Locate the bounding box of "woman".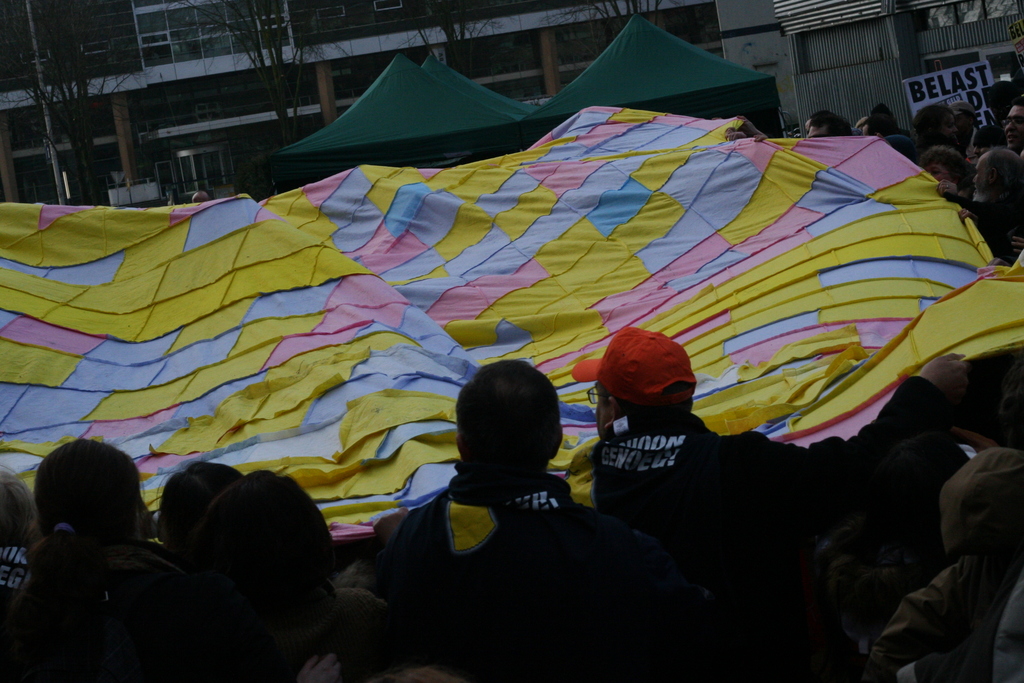
Bounding box: select_region(10, 422, 178, 650).
